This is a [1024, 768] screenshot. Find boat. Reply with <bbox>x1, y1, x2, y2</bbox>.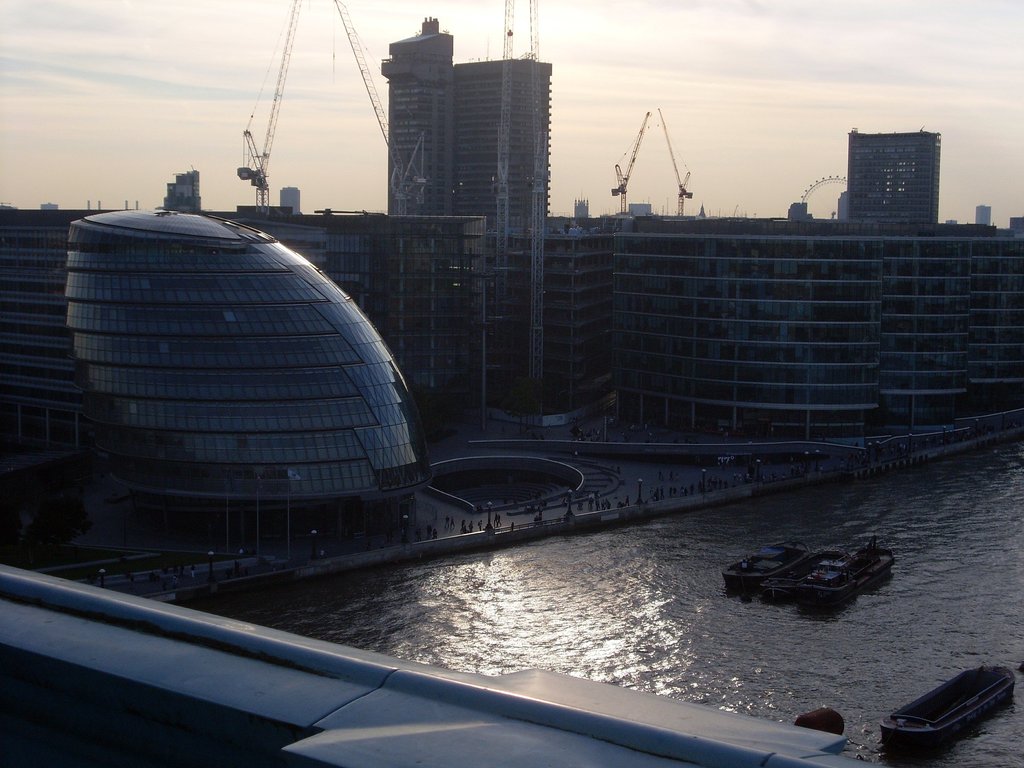
<bbox>723, 539, 818, 593</bbox>.
